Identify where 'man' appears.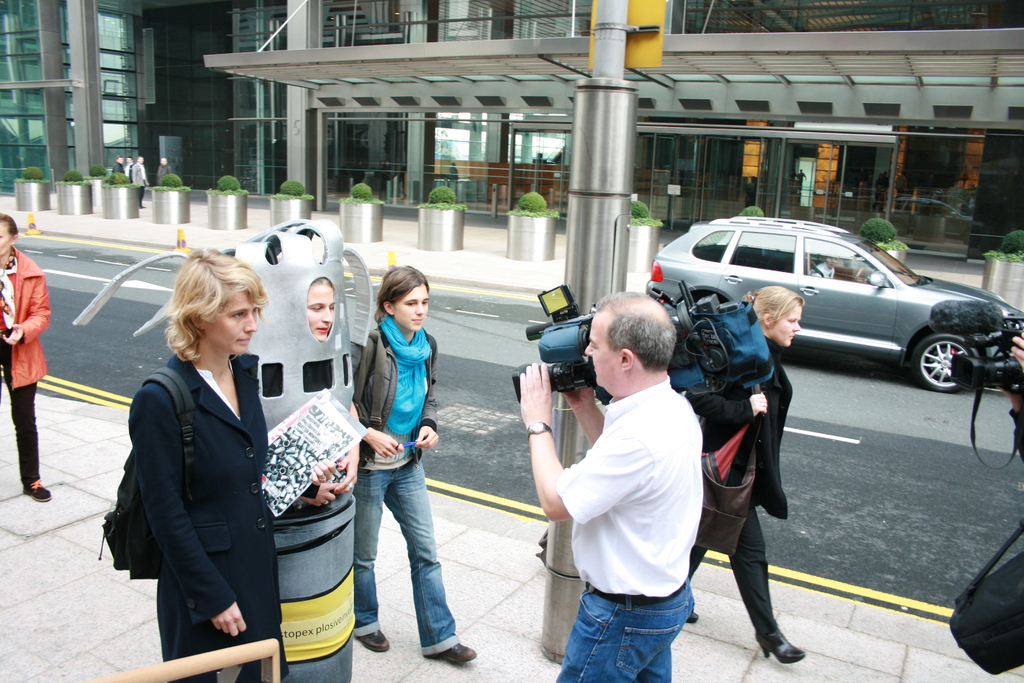
Appears at (x1=114, y1=154, x2=124, y2=173).
